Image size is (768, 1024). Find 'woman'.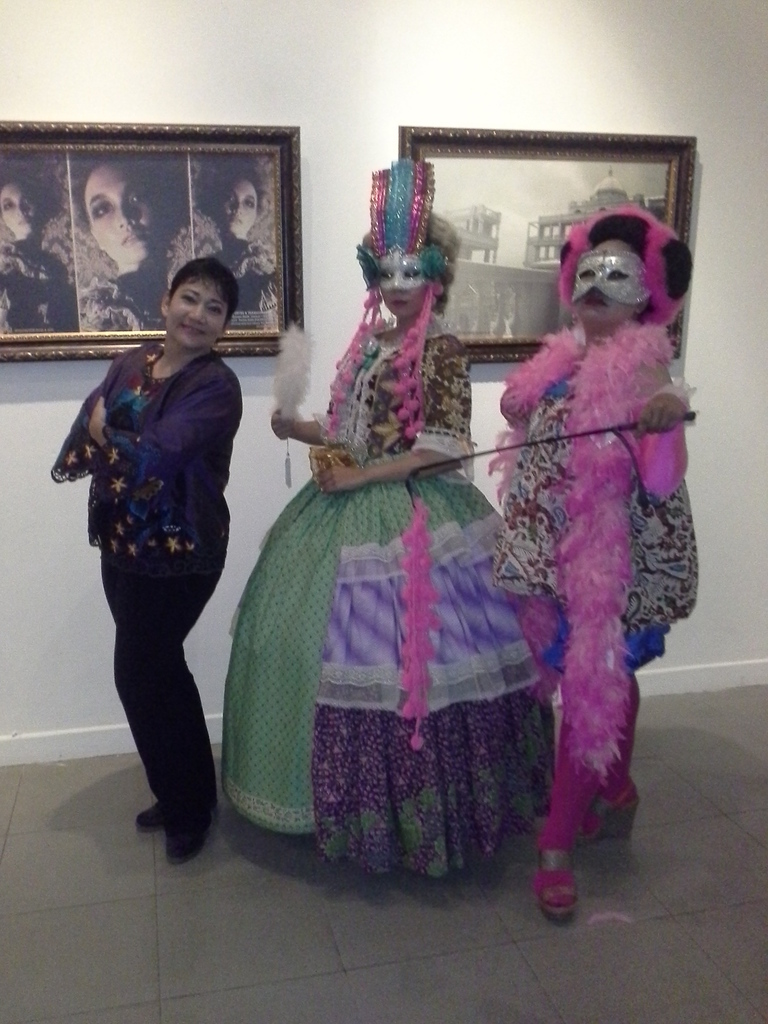
locate(0, 169, 46, 244).
